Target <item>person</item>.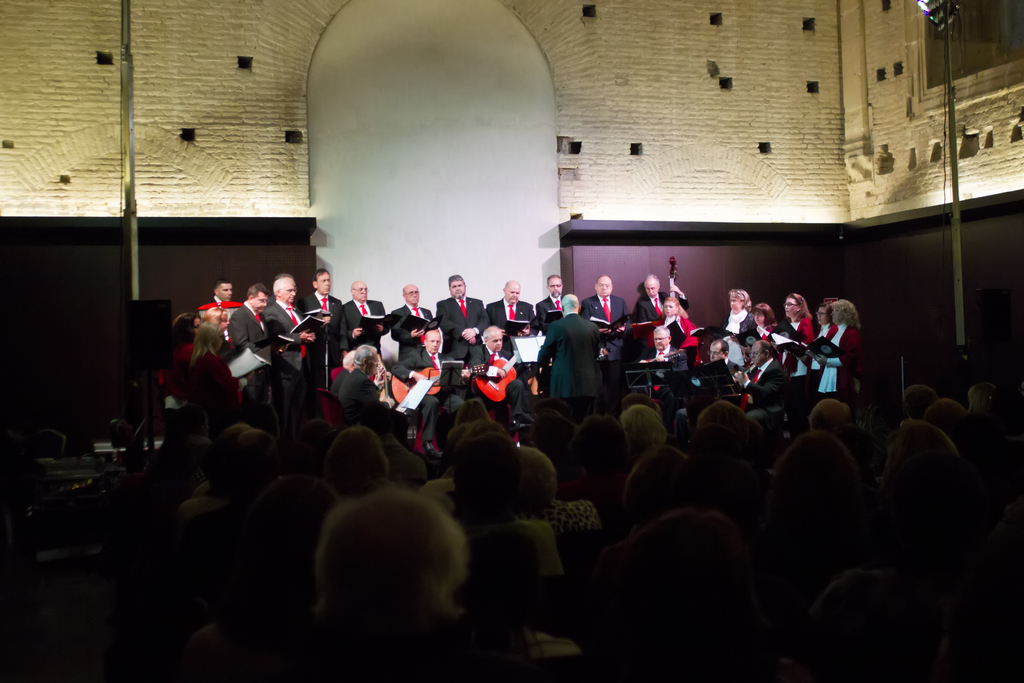
Target region: x1=740 y1=341 x2=797 y2=446.
